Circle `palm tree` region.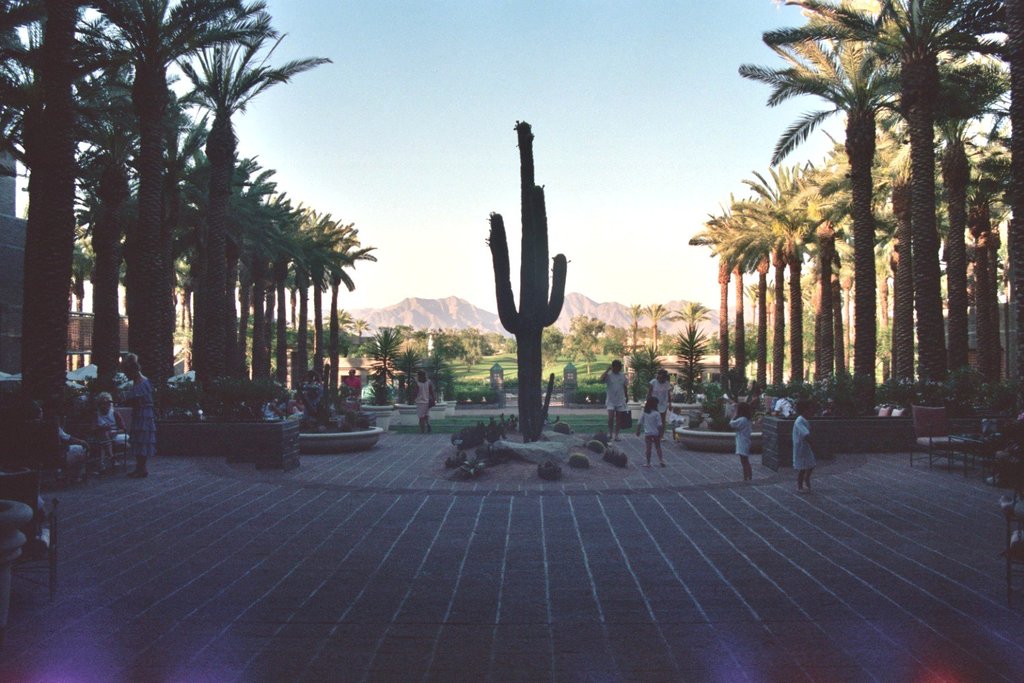
Region: [819, 0, 1005, 423].
